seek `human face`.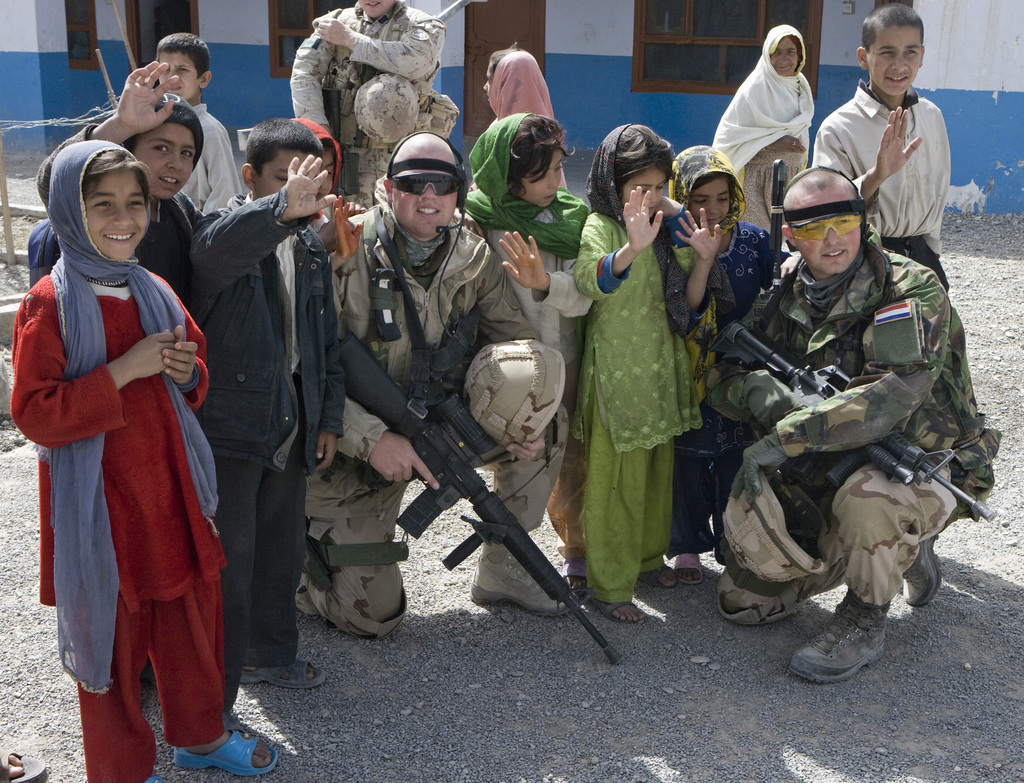
x1=519, y1=142, x2=566, y2=209.
